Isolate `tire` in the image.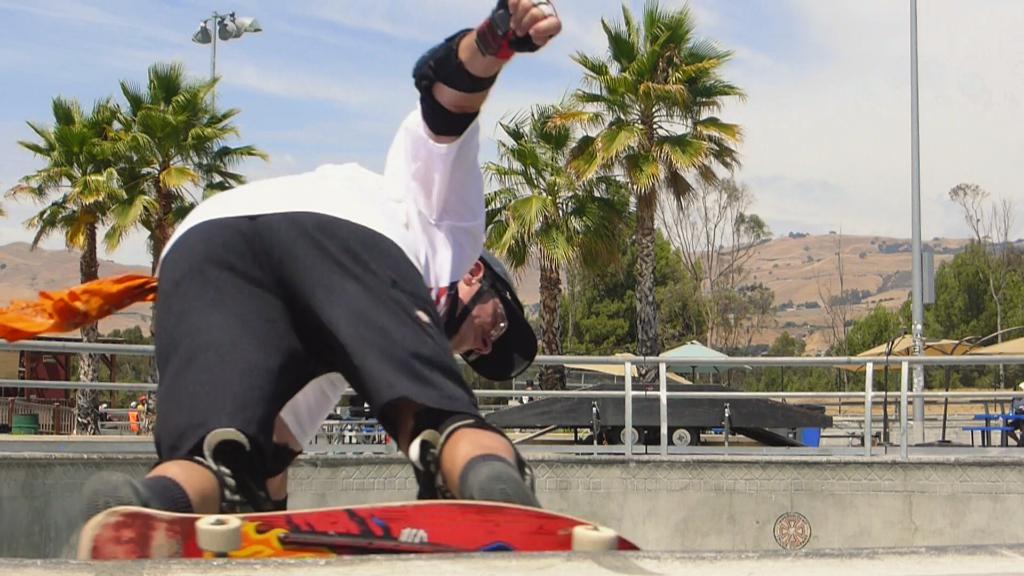
Isolated region: box(616, 426, 643, 445).
